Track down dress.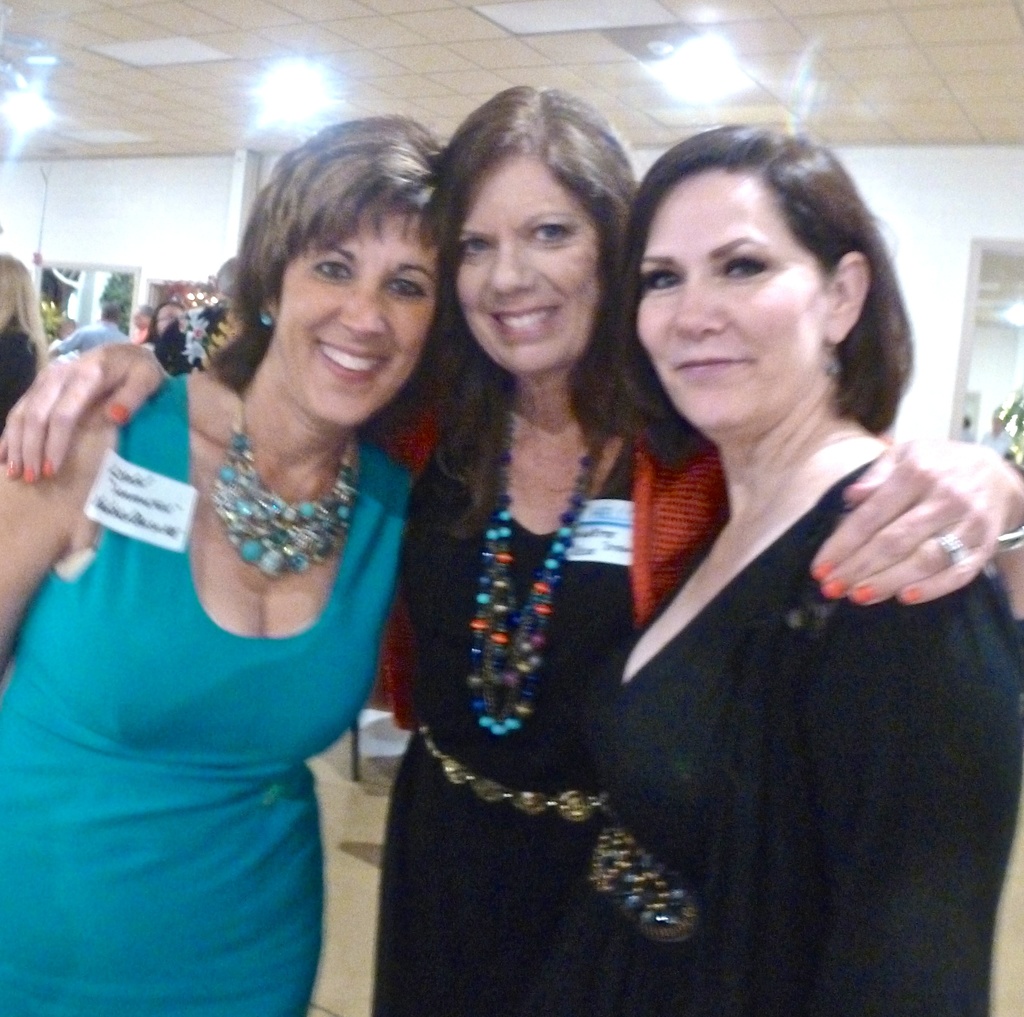
Tracked to x1=0, y1=374, x2=412, y2=1016.
